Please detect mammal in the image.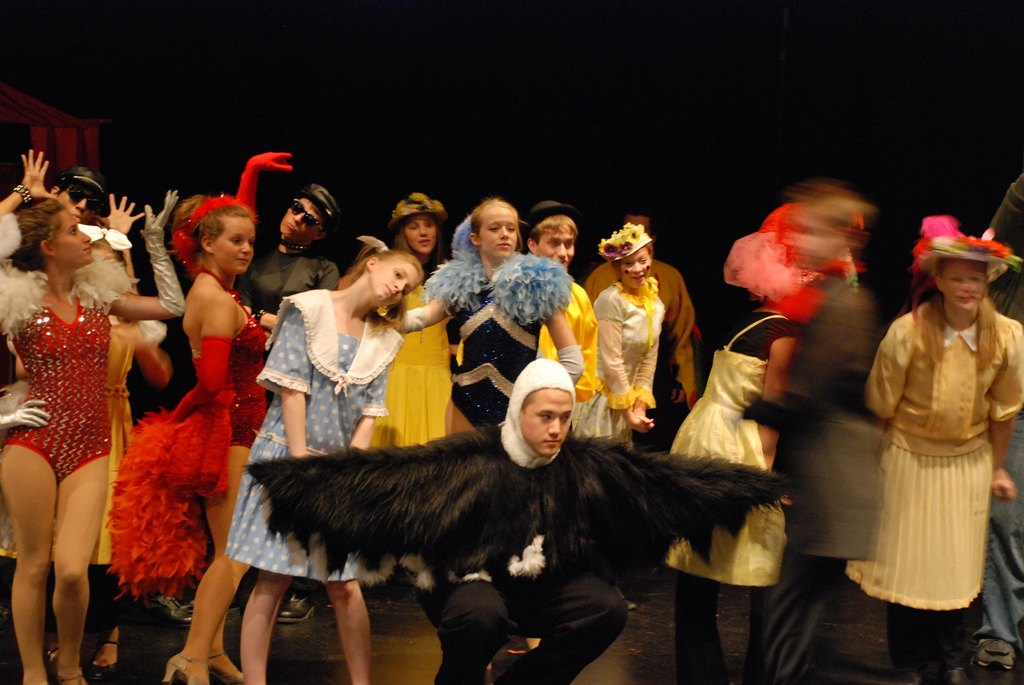
(left=519, top=197, right=582, bottom=271).
